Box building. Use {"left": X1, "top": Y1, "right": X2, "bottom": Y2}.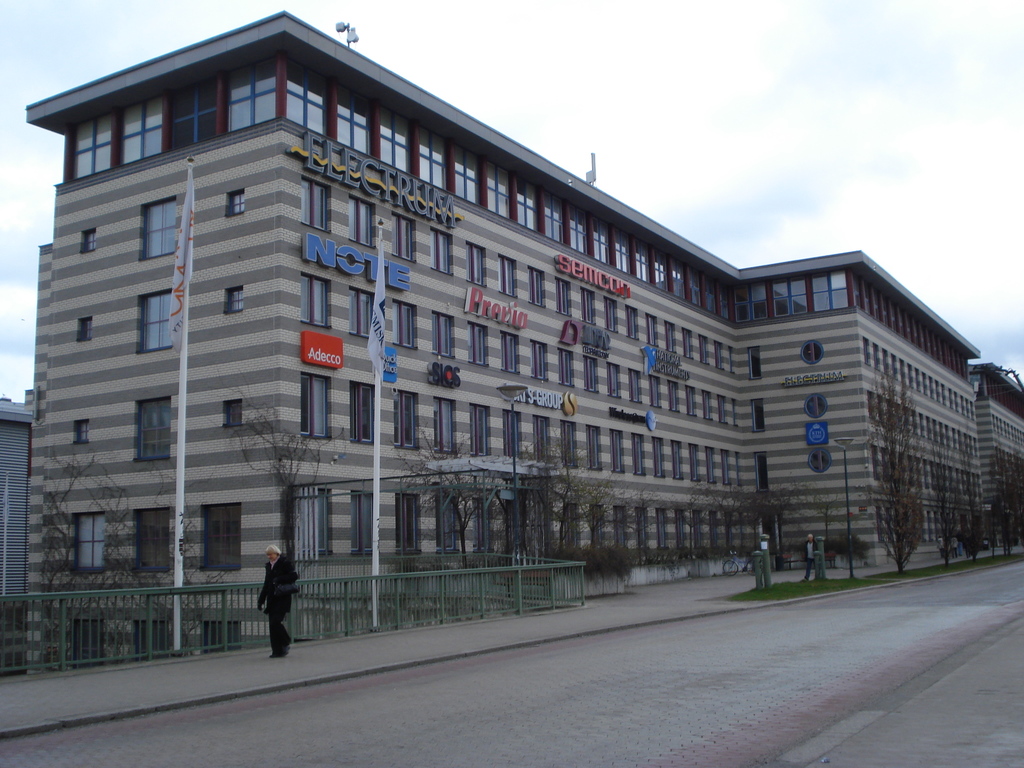
{"left": 0, "top": 399, "right": 30, "bottom": 596}.
